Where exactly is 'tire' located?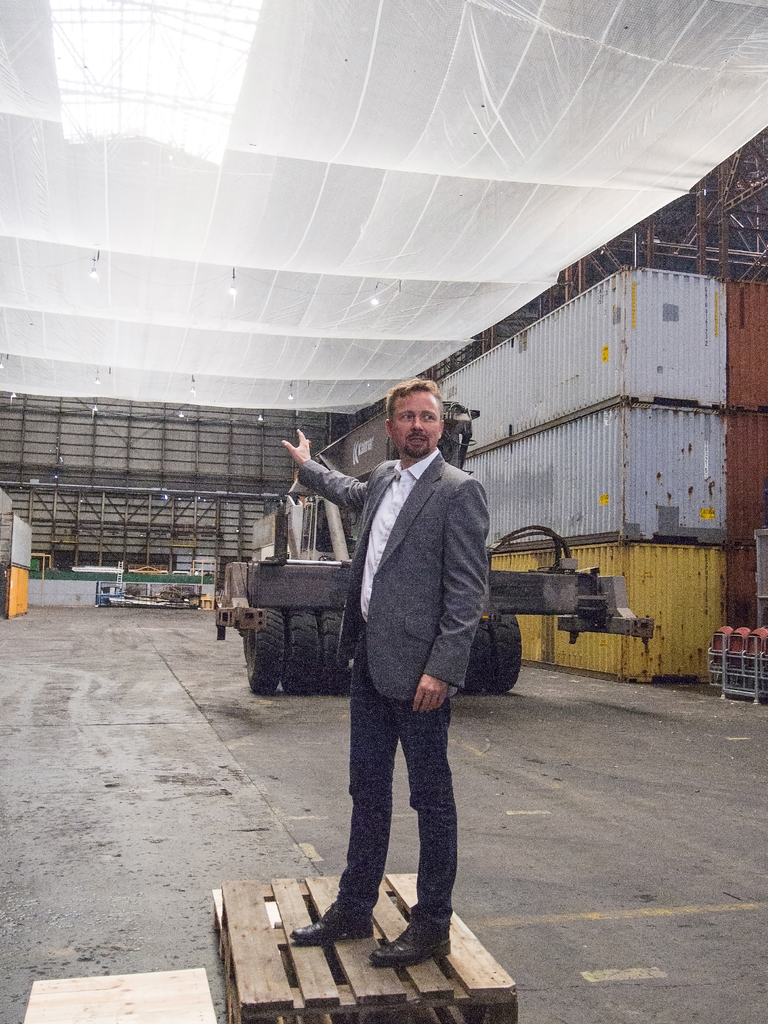
Its bounding box is 486/614/523/694.
